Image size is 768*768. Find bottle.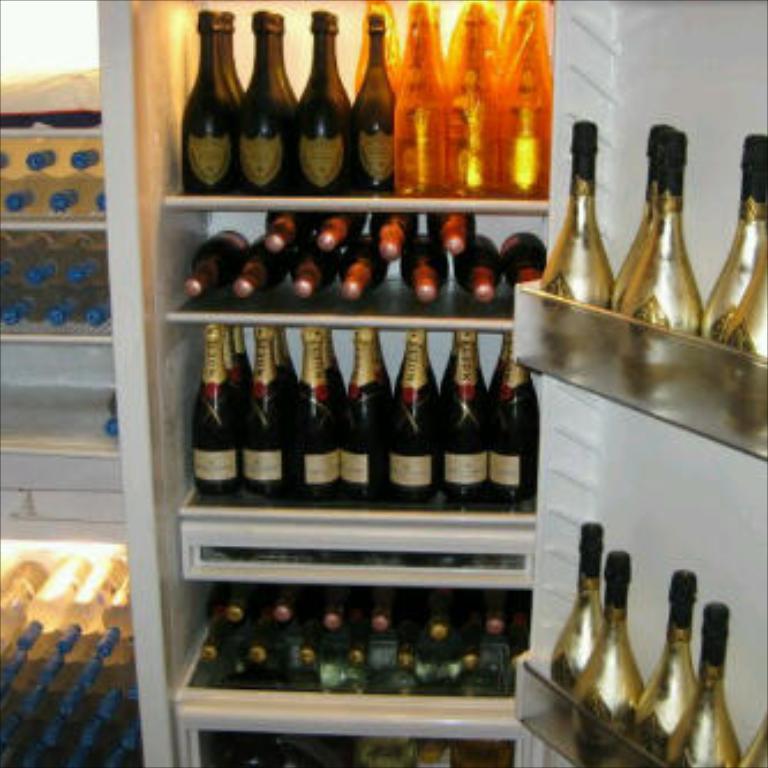
l=570, t=556, r=650, b=766.
